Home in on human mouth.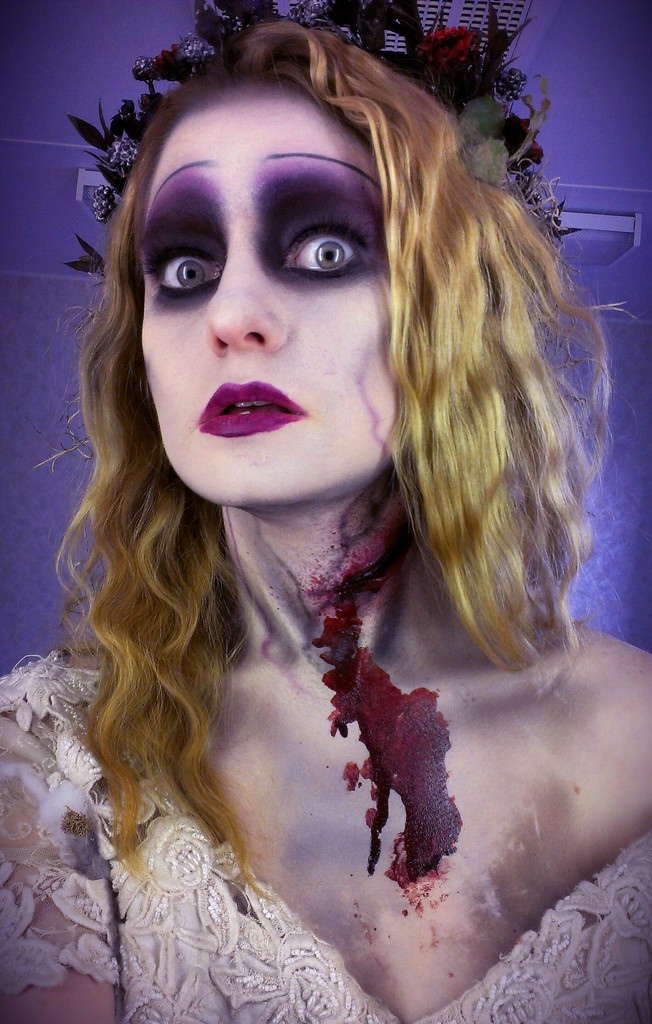
Homed in at (x1=196, y1=375, x2=312, y2=449).
